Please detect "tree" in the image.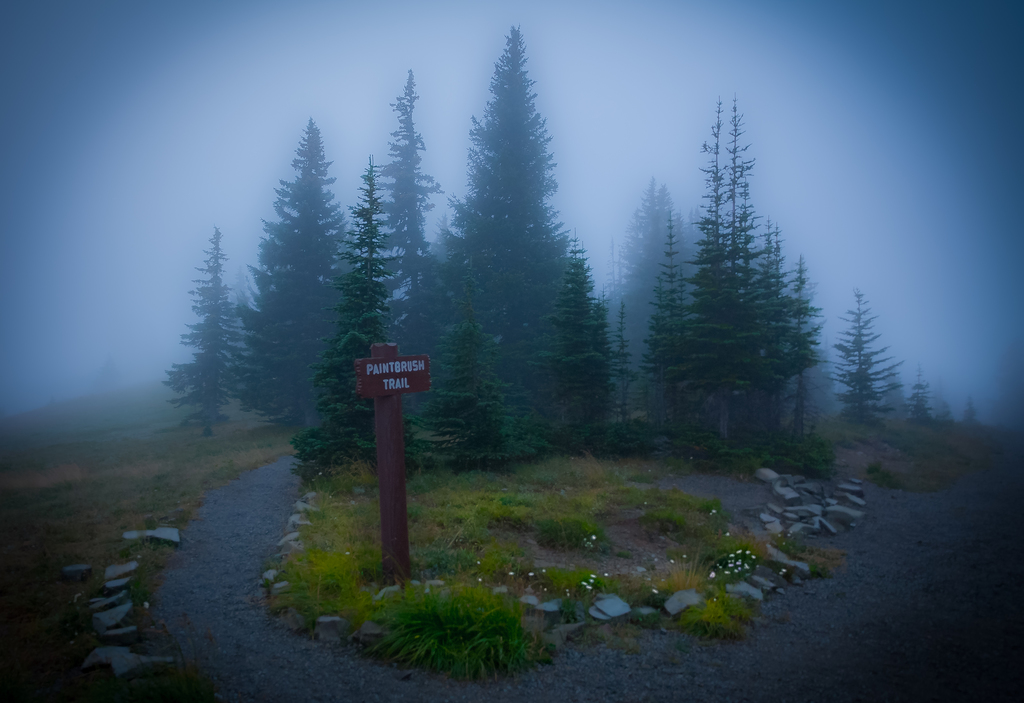
pyautogui.locateOnScreen(905, 358, 935, 425).
